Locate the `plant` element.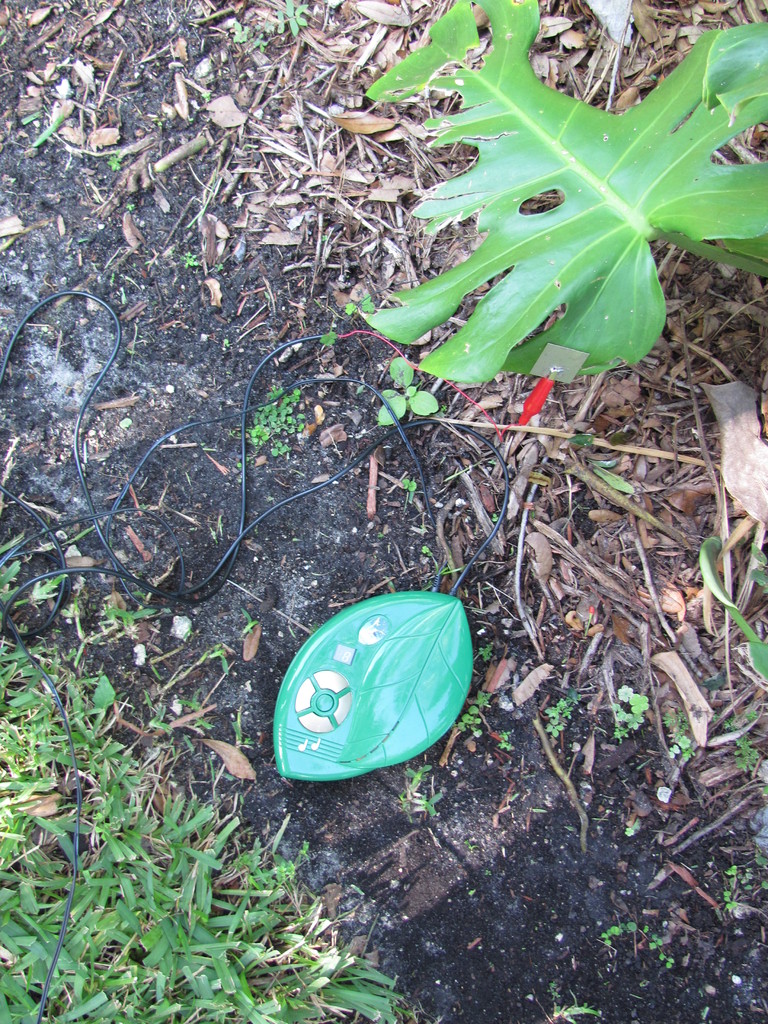
Element bbox: bbox(232, 0, 312, 51).
